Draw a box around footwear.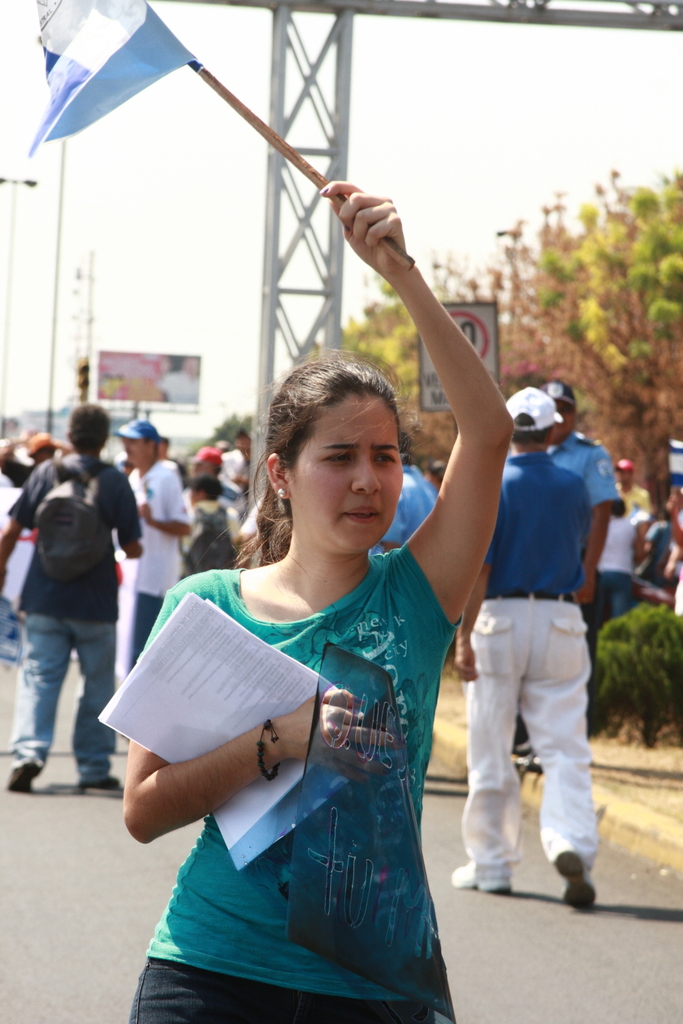
detection(76, 773, 118, 803).
